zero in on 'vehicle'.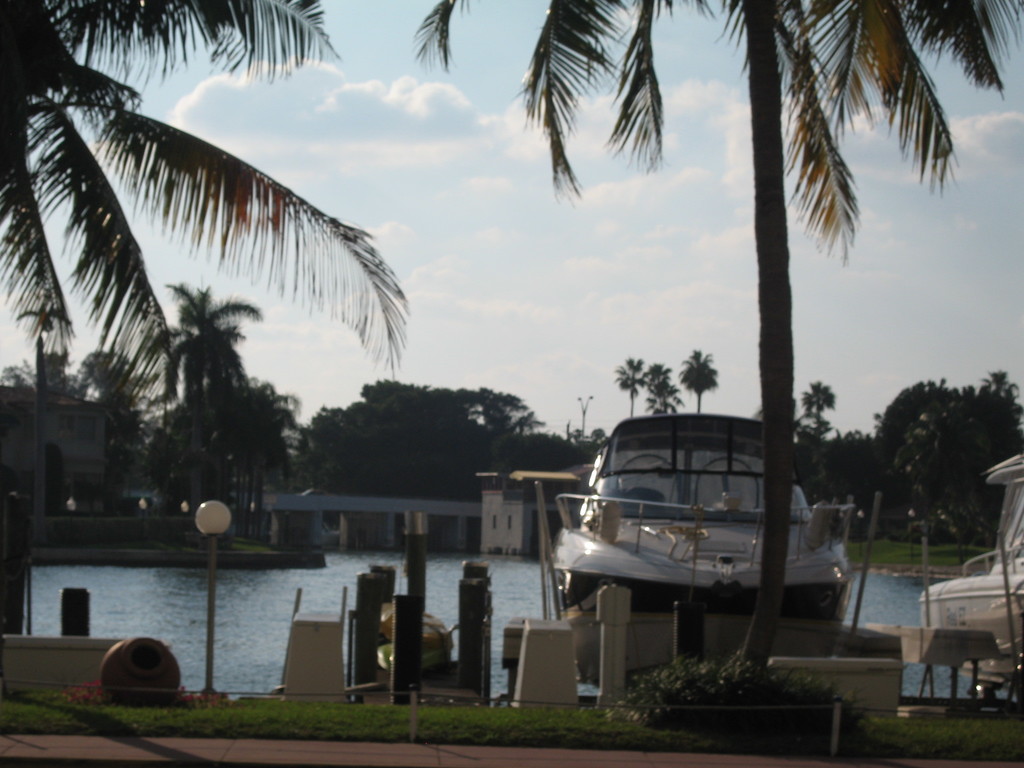
Zeroed in: {"x1": 536, "y1": 412, "x2": 863, "y2": 636}.
